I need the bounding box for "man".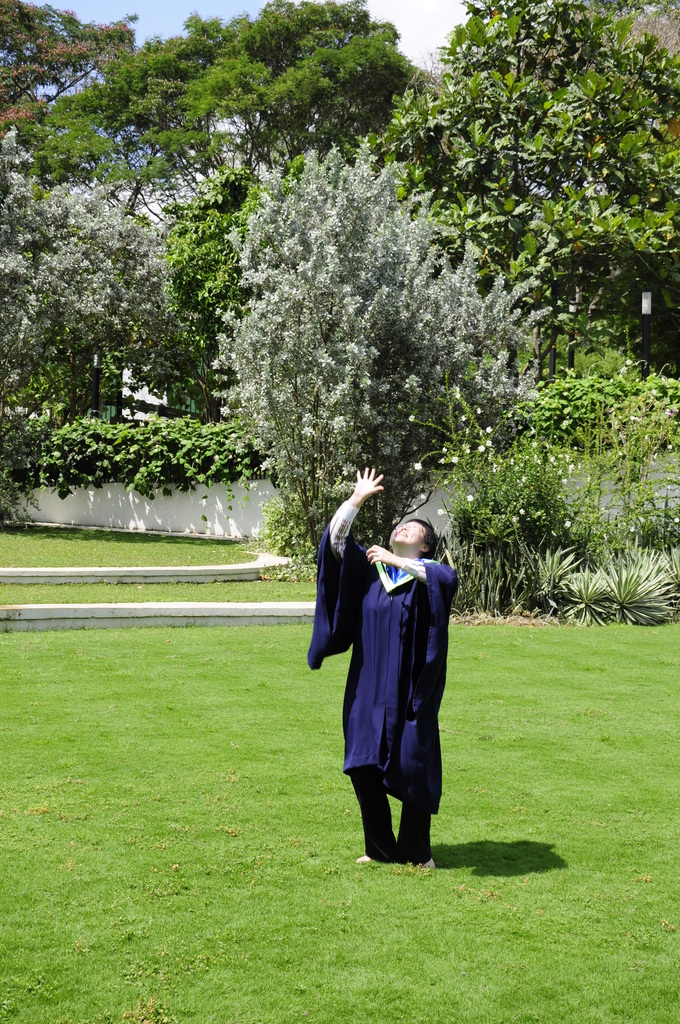
Here it is: pyautogui.locateOnScreen(311, 483, 462, 881).
